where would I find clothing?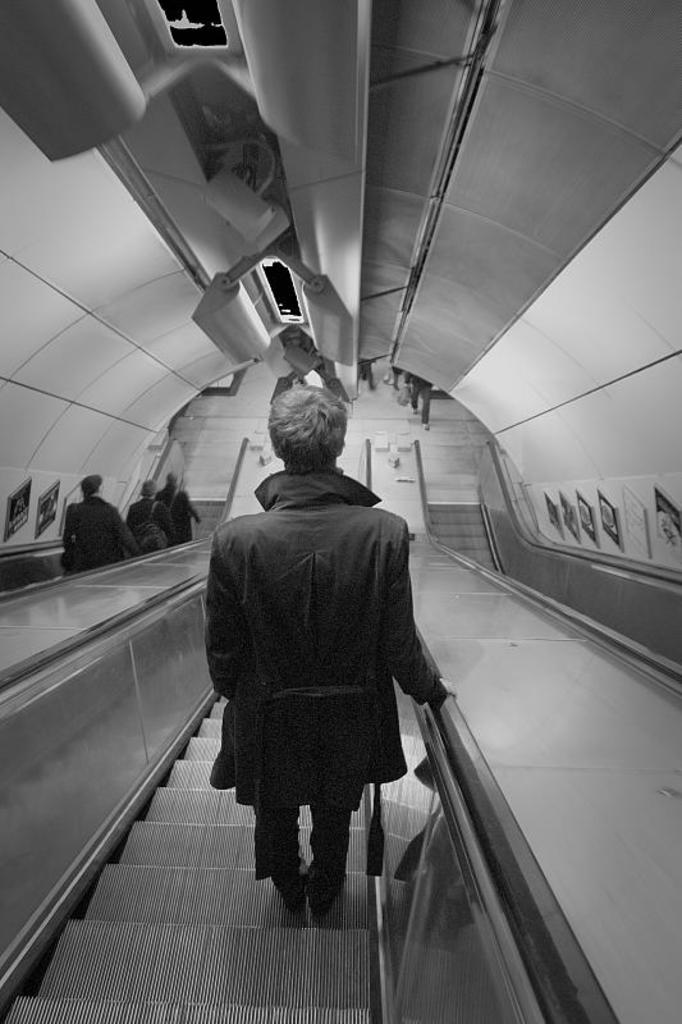
At 68, 499, 134, 573.
